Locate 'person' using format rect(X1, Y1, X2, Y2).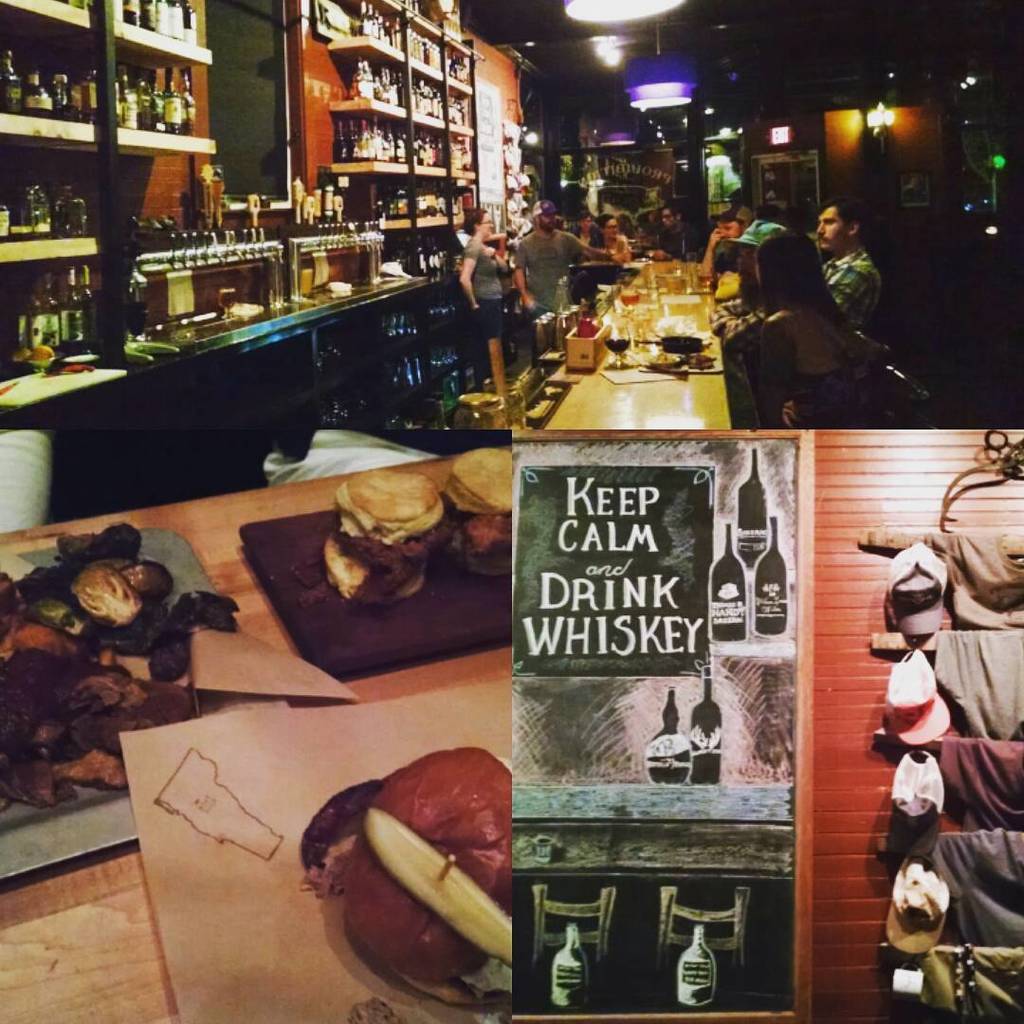
rect(505, 193, 619, 326).
